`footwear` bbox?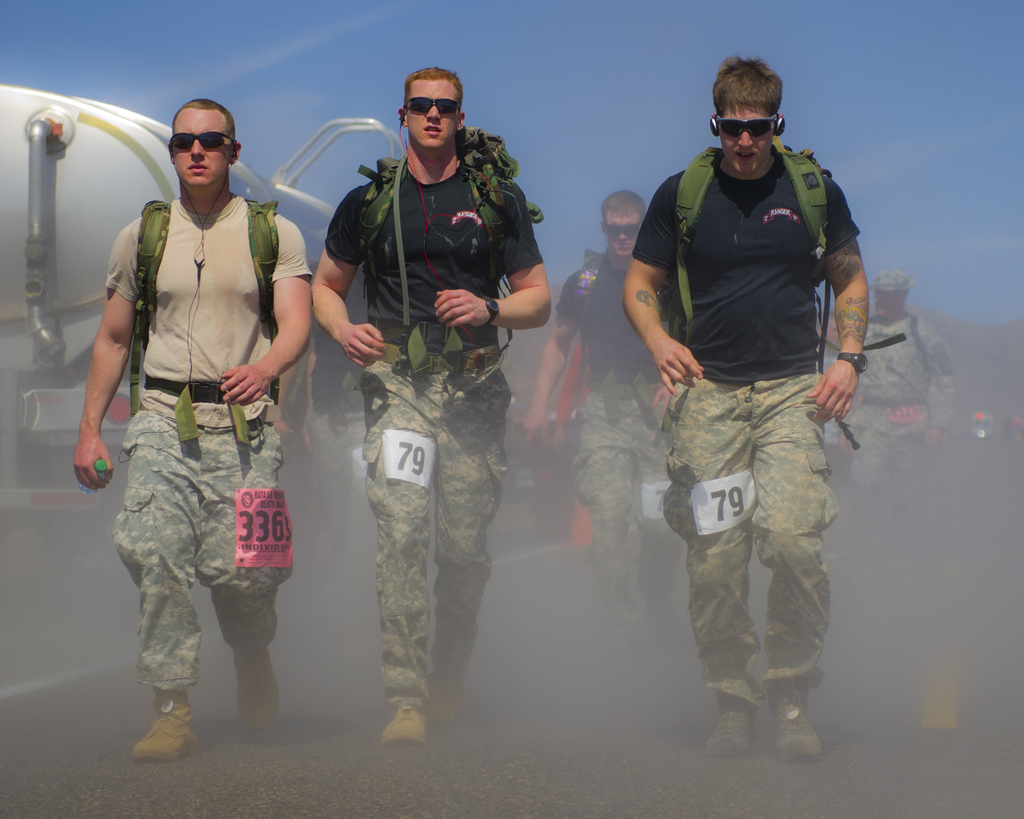
<box>122,686,192,777</box>
